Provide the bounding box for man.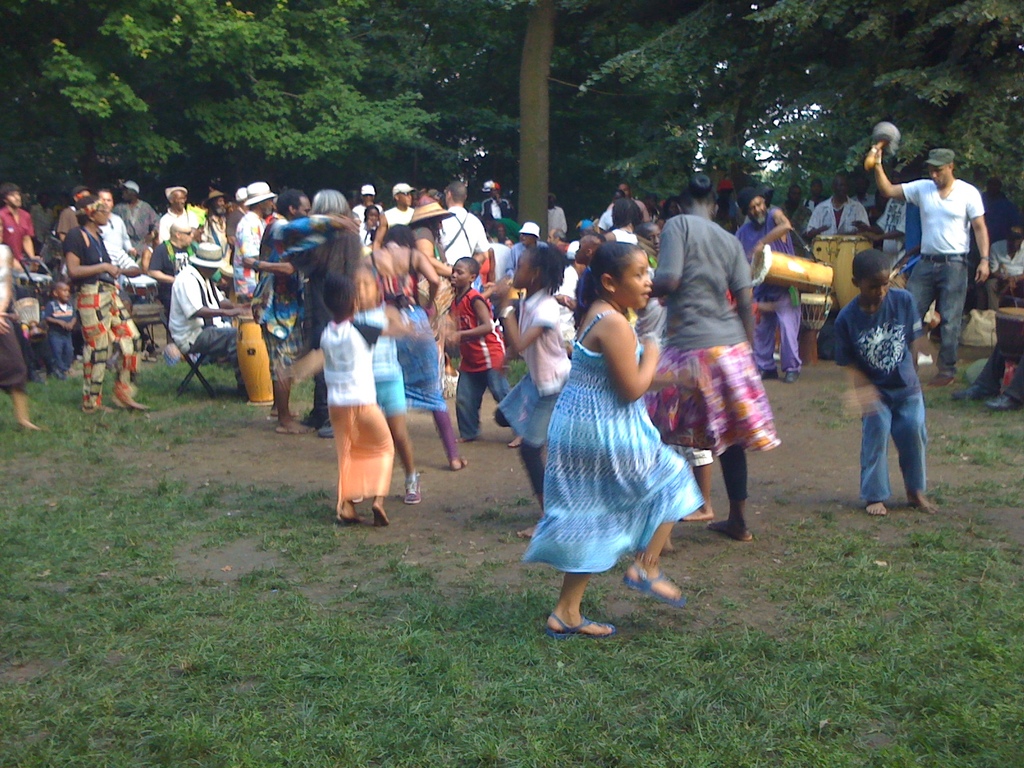
locate(879, 138, 995, 383).
